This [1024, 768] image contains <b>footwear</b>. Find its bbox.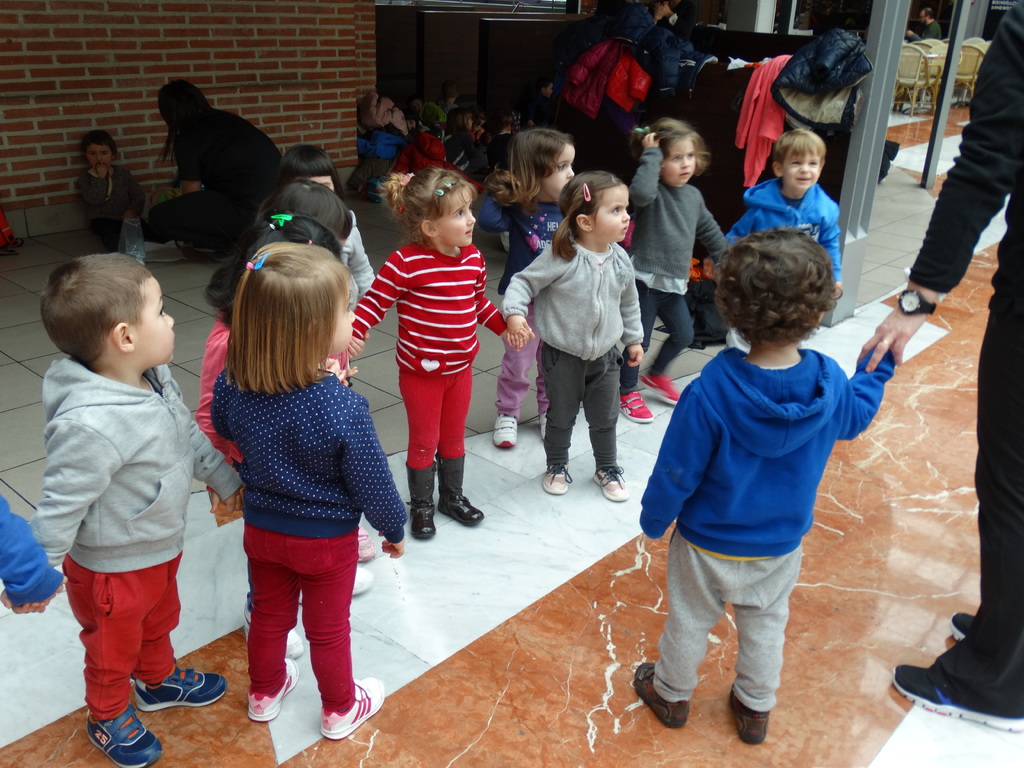
<box>642,365,686,405</box>.
